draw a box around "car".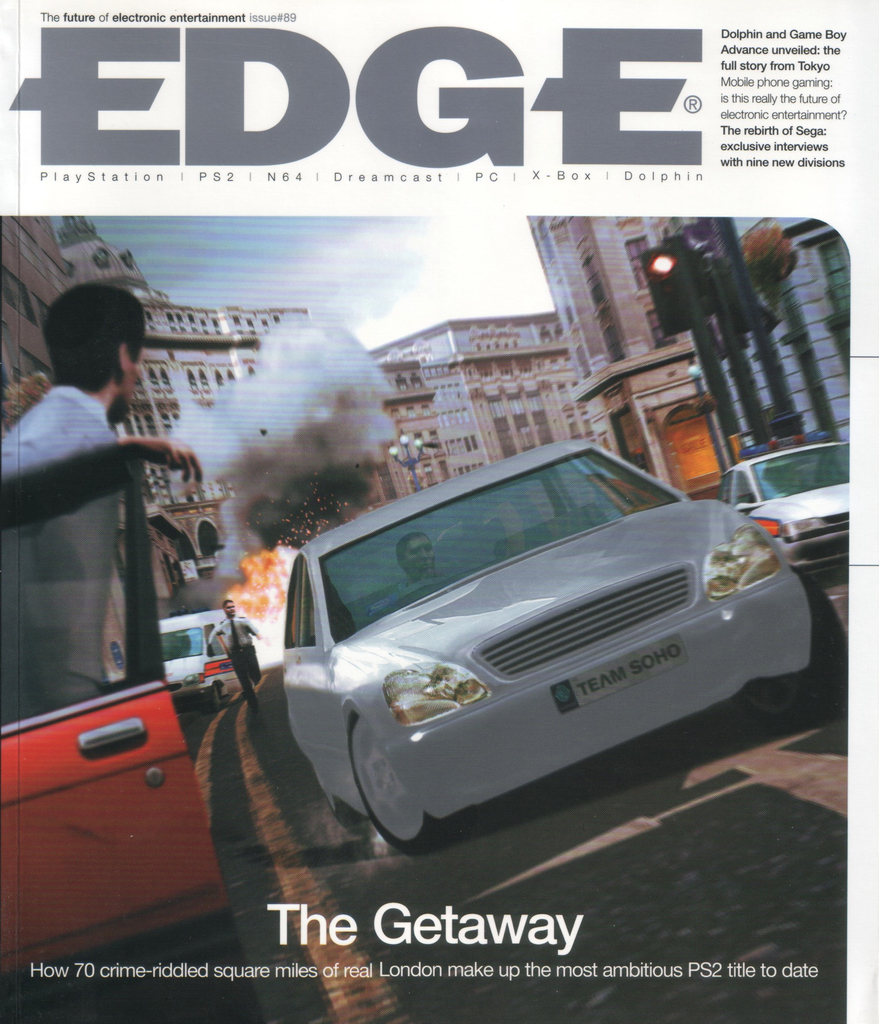
box(152, 613, 244, 701).
